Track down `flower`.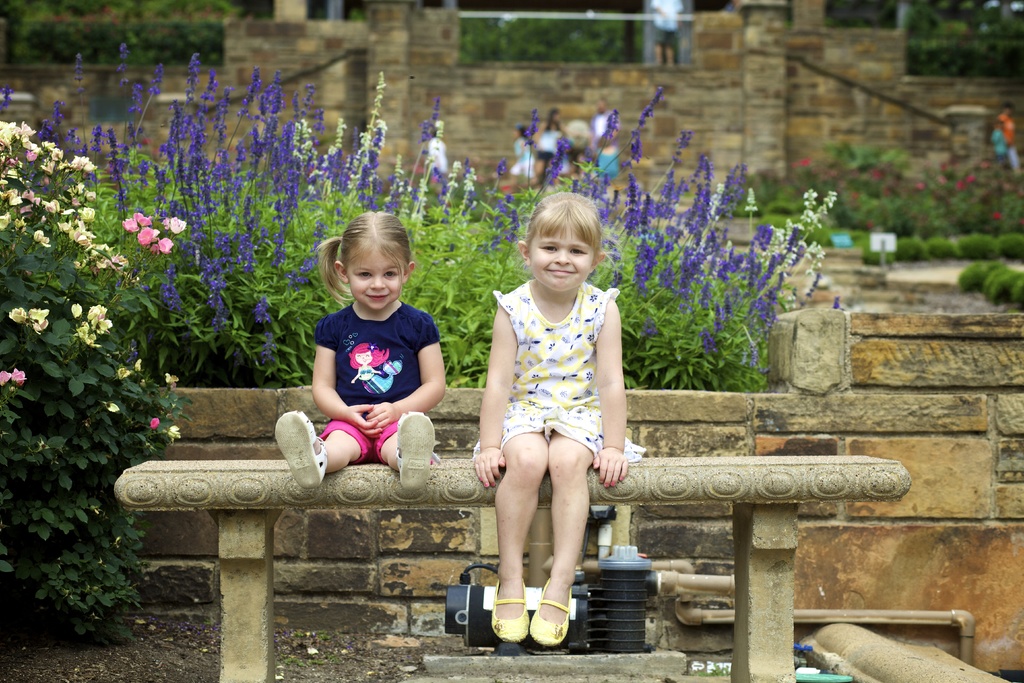
Tracked to detection(33, 318, 47, 332).
